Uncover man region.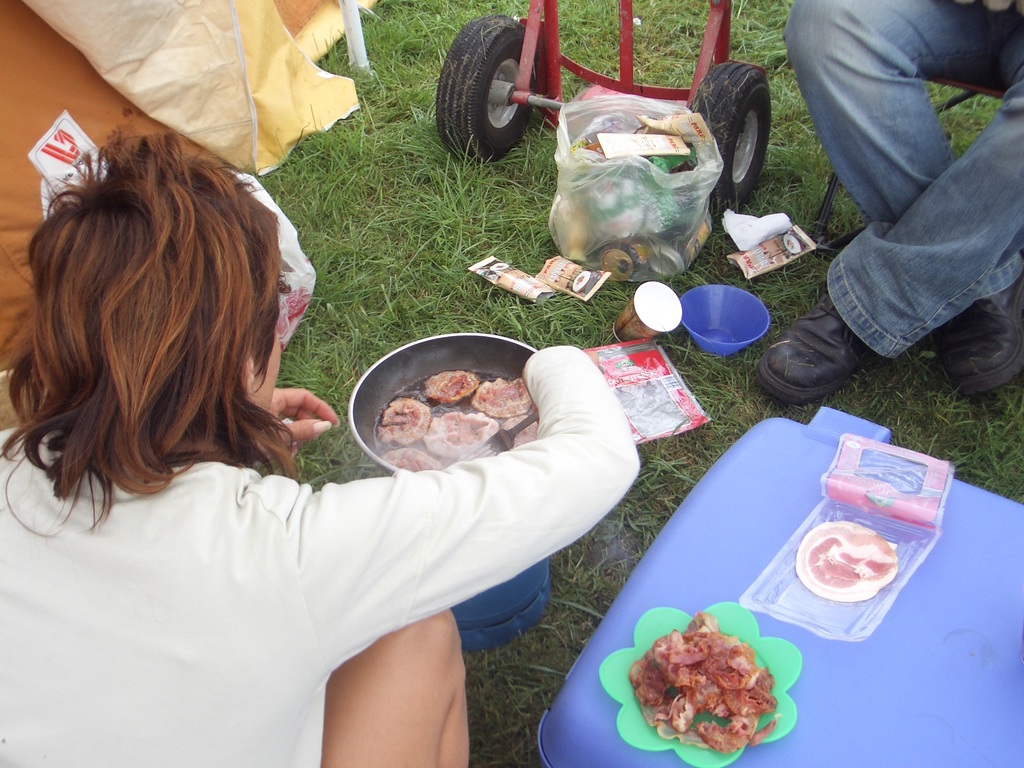
Uncovered: select_region(782, 0, 1023, 428).
